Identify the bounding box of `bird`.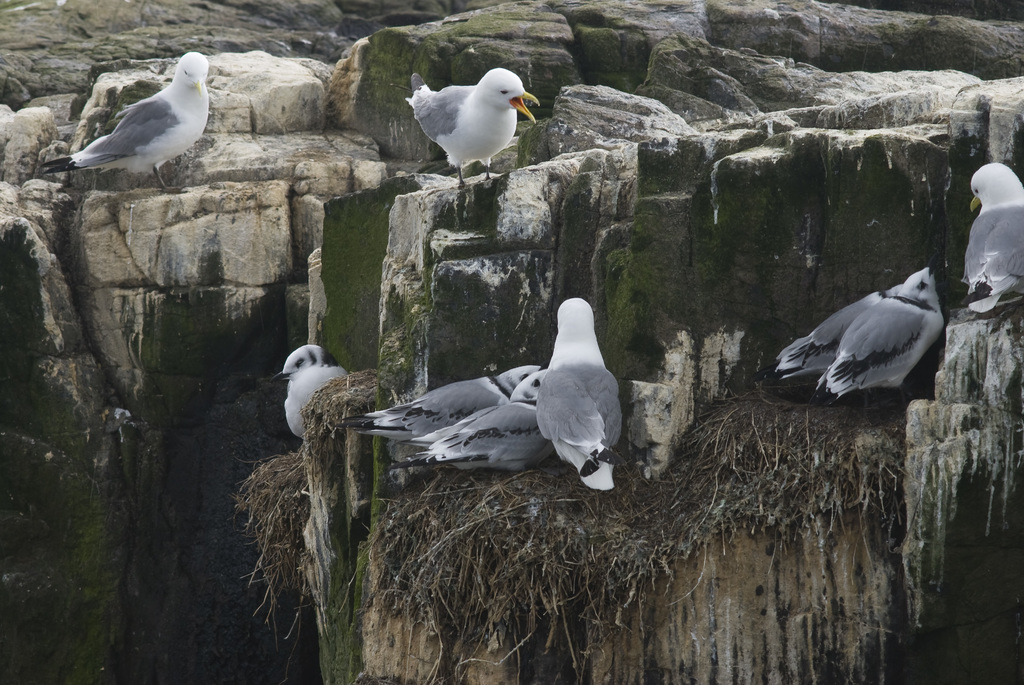
(812, 258, 946, 402).
